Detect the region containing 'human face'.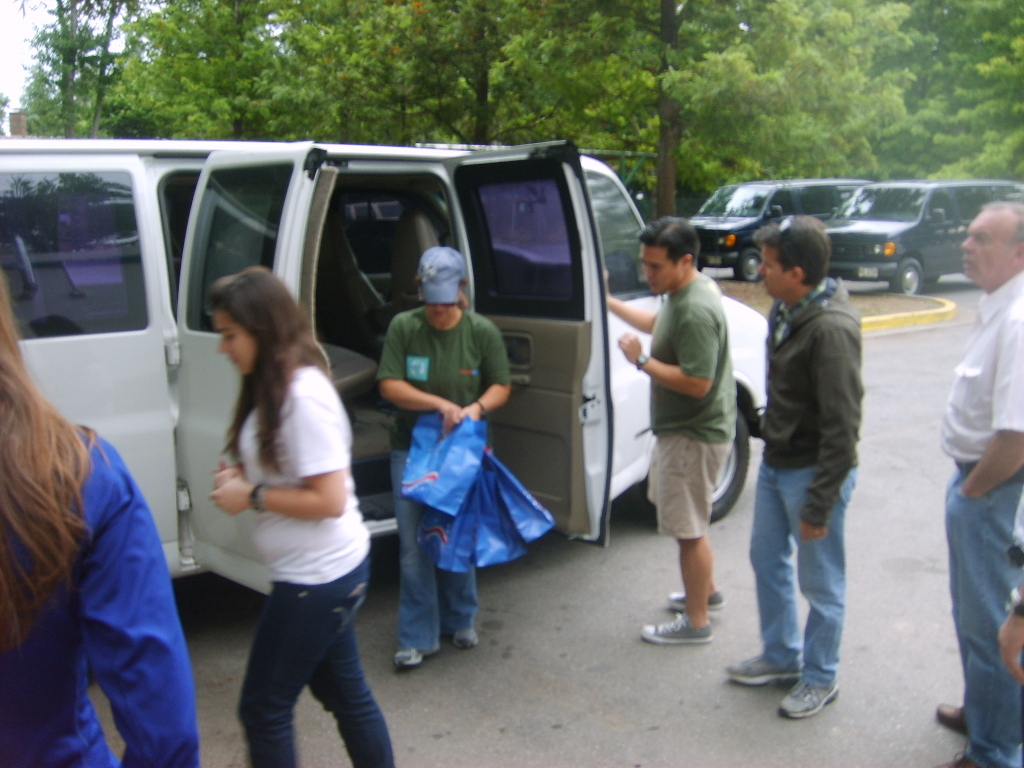
<bbox>758, 242, 789, 301</bbox>.
